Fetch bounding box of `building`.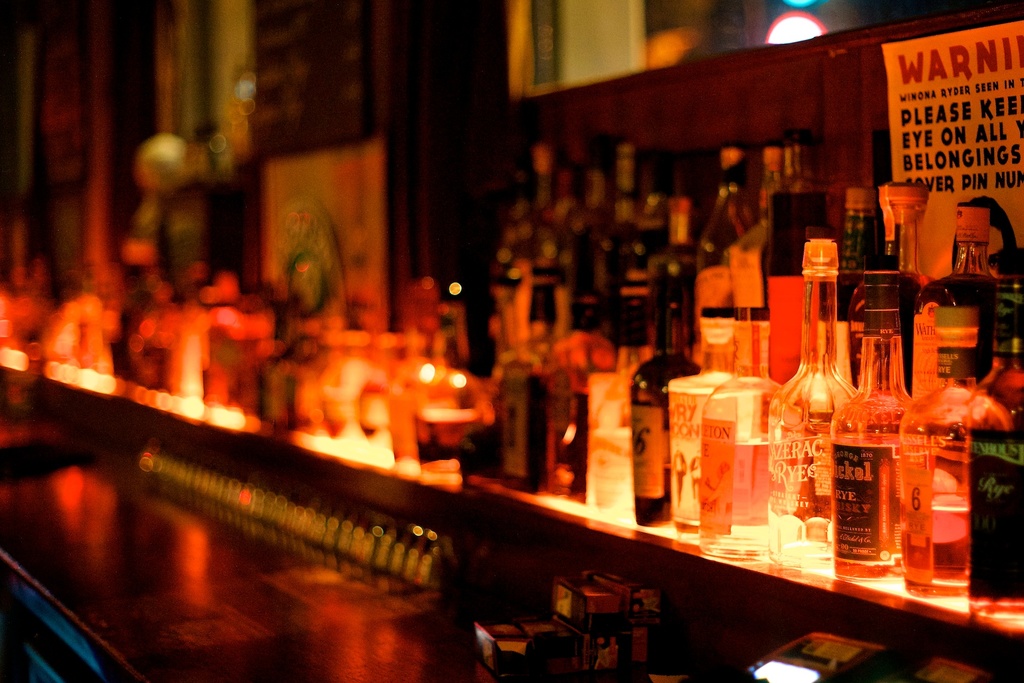
Bbox: 0:0:1023:682.
